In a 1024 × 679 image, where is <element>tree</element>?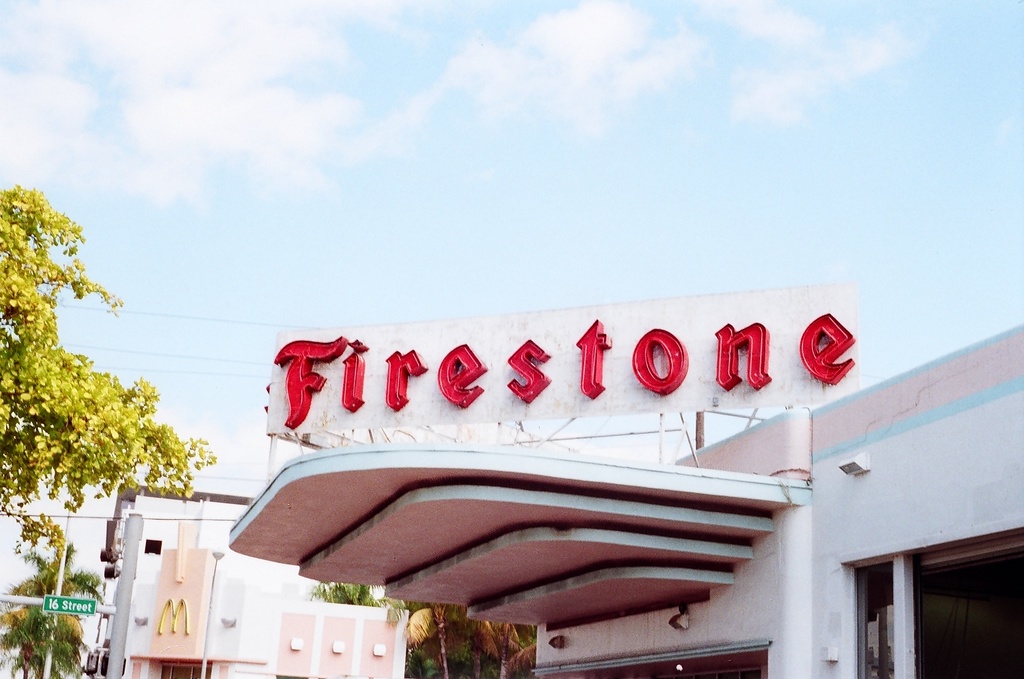
Rect(0, 182, 219, 561).
